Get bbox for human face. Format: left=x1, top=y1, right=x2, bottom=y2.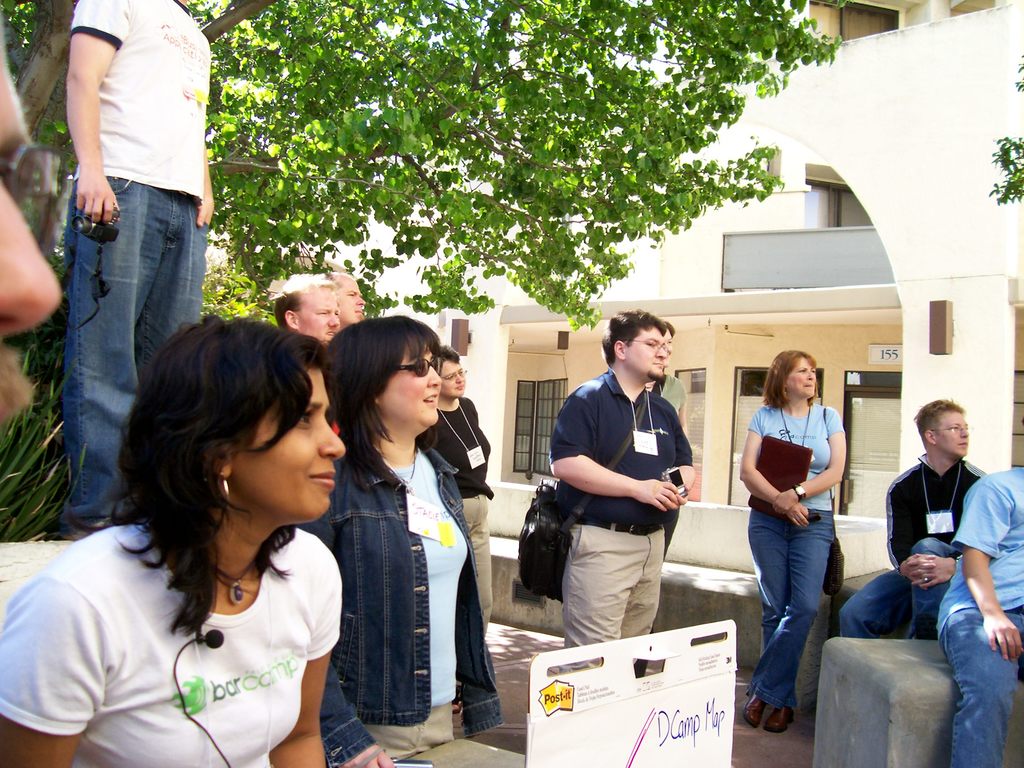
left=383, top=345, right=445, bottom=426.
